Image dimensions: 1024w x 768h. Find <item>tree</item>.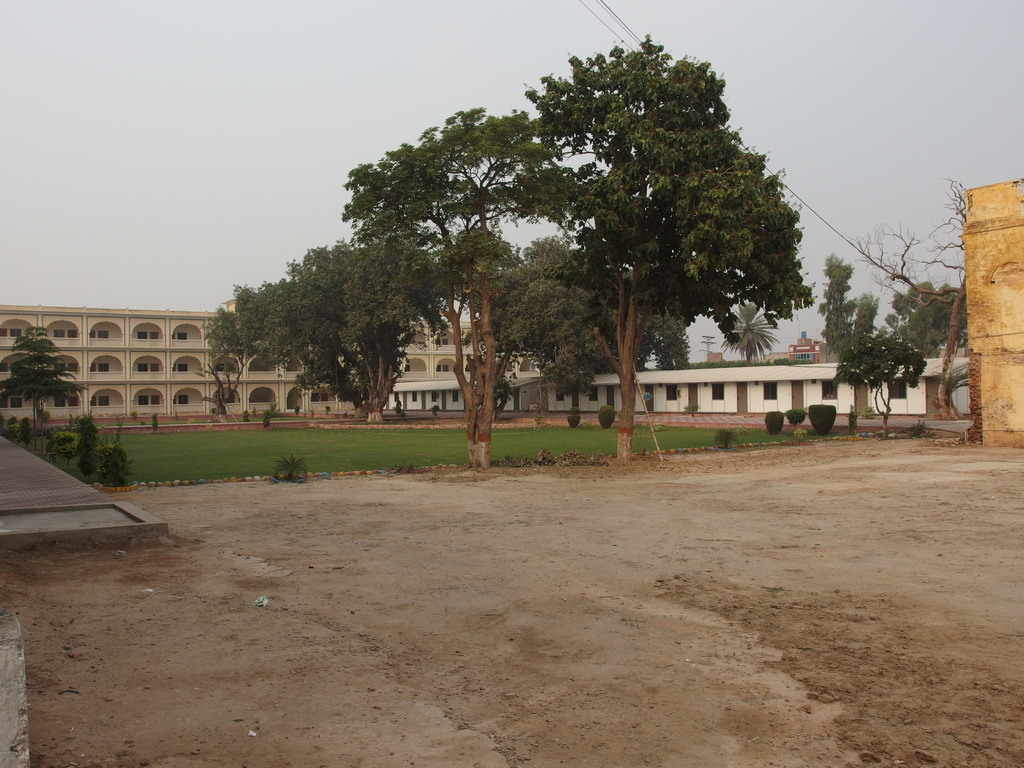
bbox(452, 233, 678, 438).
